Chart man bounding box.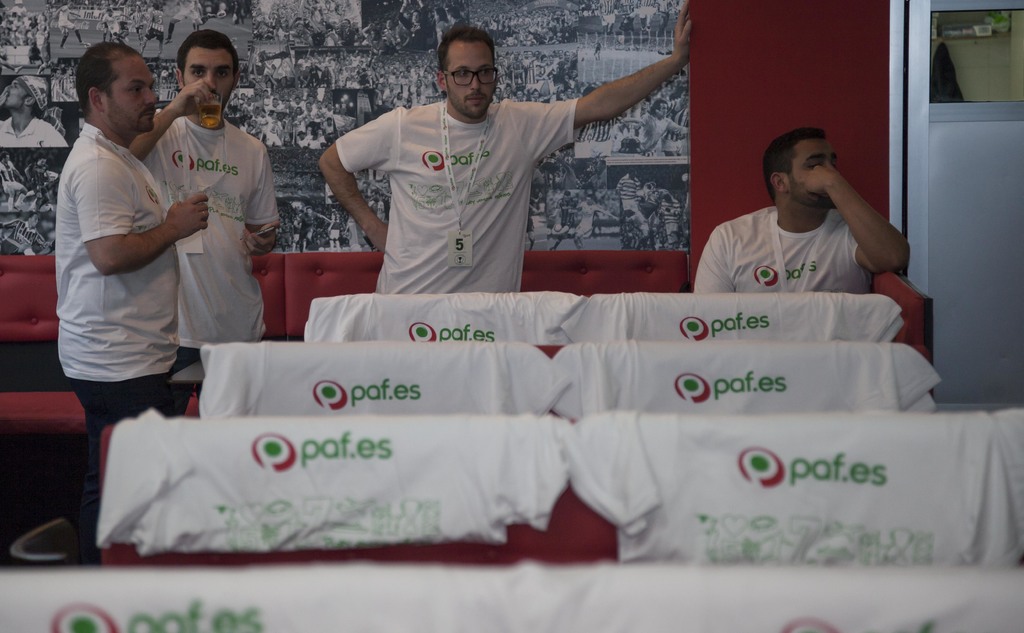
Charted: l=140, t=5, r=170, b=61.
